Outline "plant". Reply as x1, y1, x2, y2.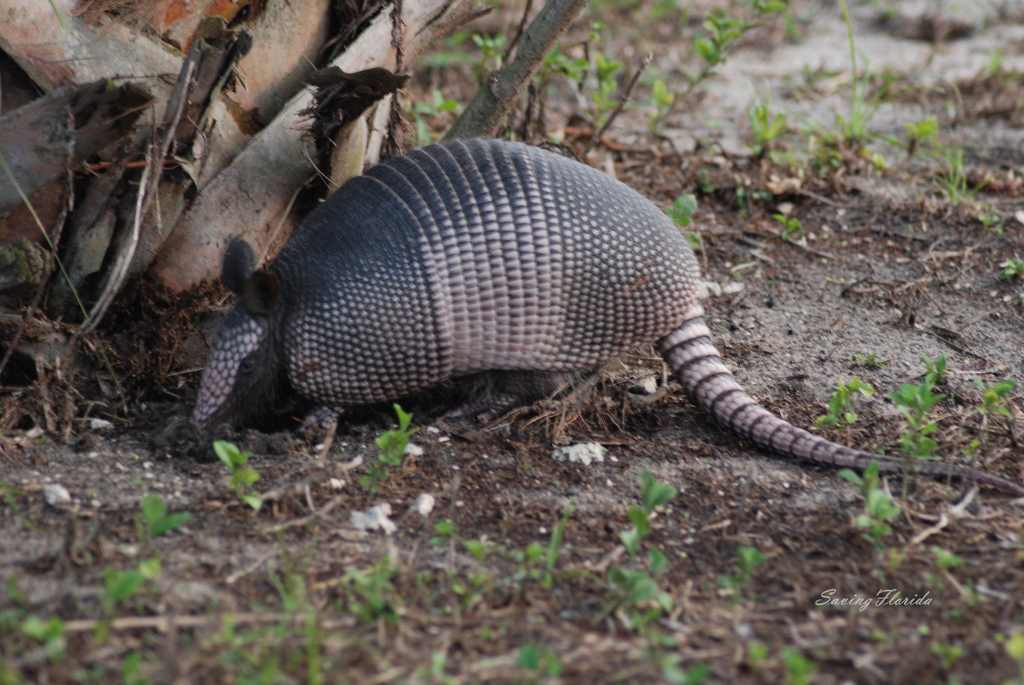
976, 216, 998, 232.
